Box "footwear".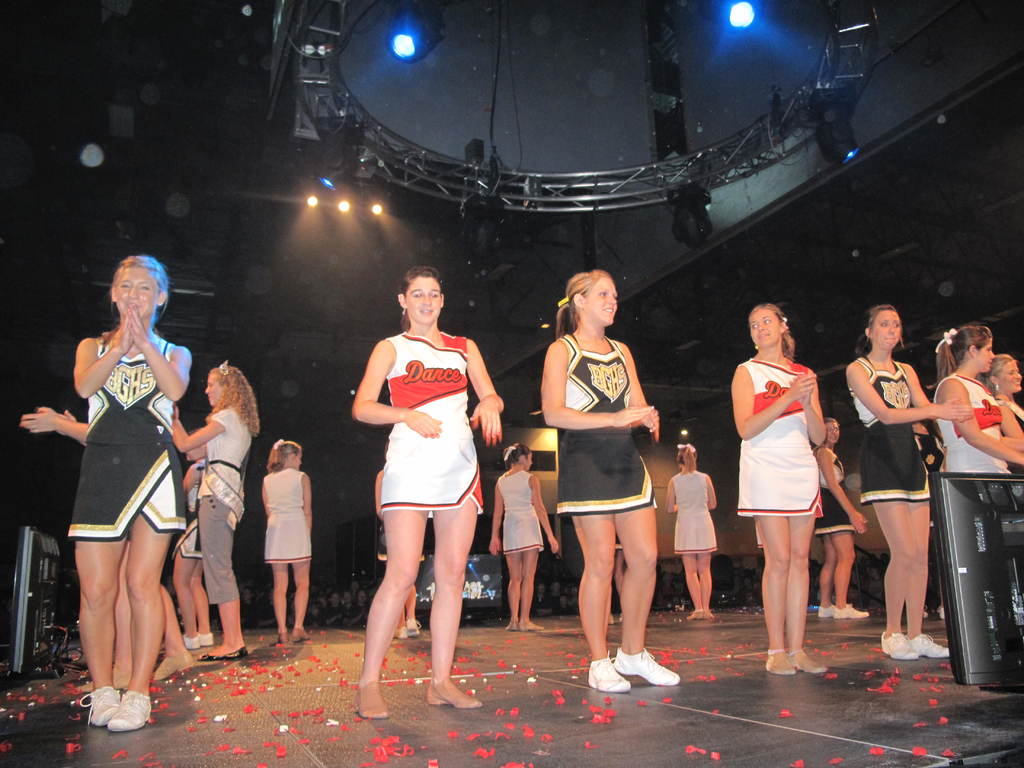
{"x1": 291, "y1": 627, "x2": 314, "y2": 646}.
